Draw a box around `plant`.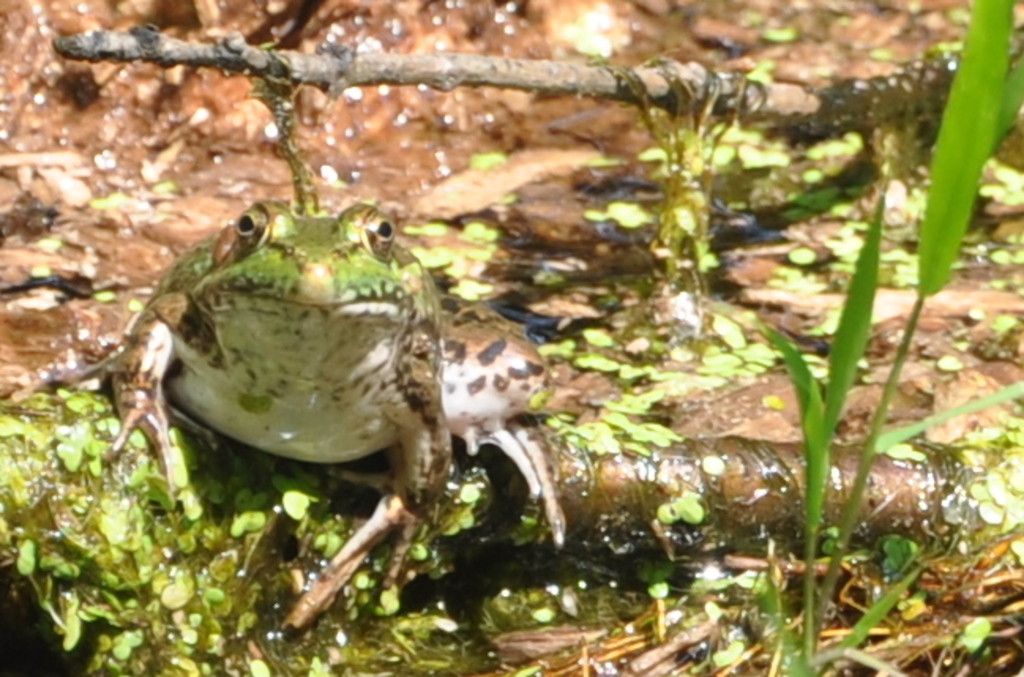
locate(767, 0, 1022, 675).
